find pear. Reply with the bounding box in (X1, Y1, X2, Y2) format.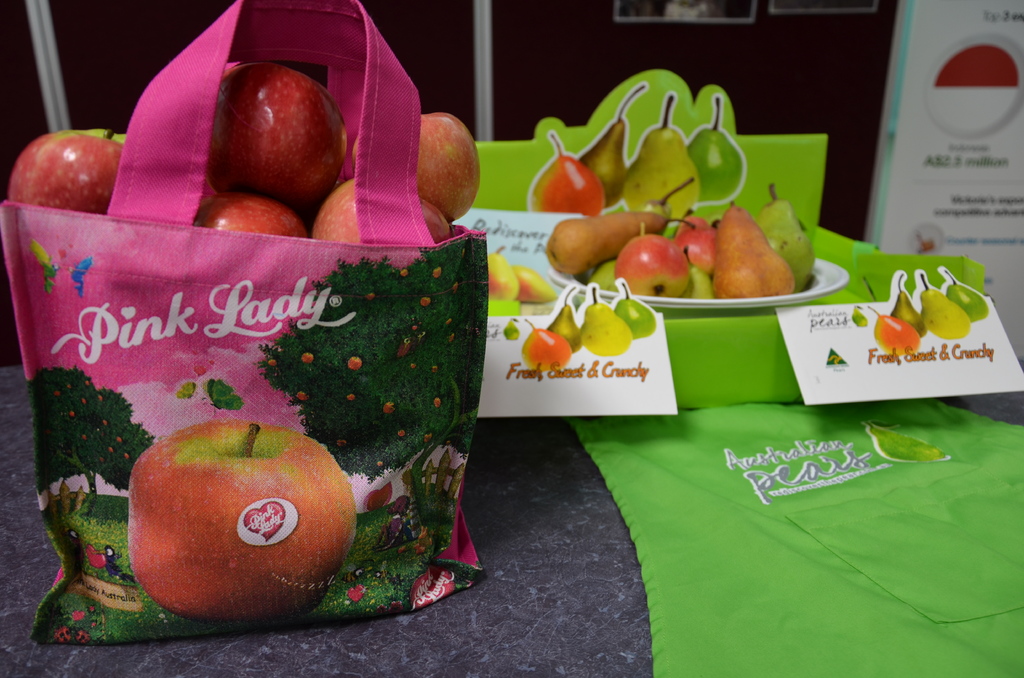
(582, 118, 628, 205).
